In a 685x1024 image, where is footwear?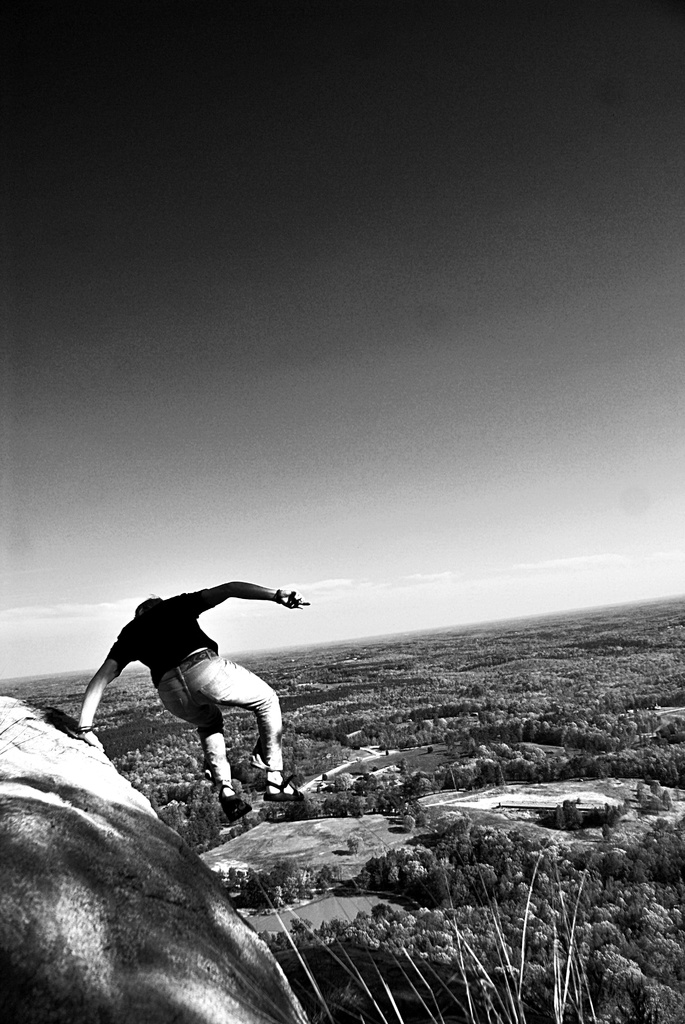
locate(215, 783, 251, 827).
